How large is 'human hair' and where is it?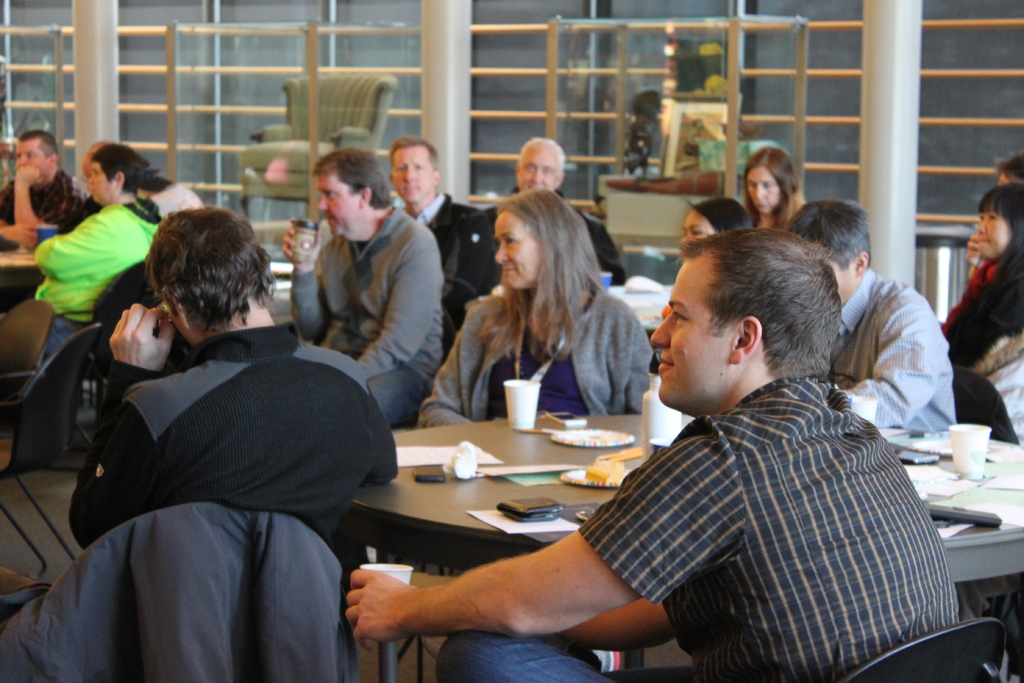
Bounding box: [486, 183, 605, 365].
